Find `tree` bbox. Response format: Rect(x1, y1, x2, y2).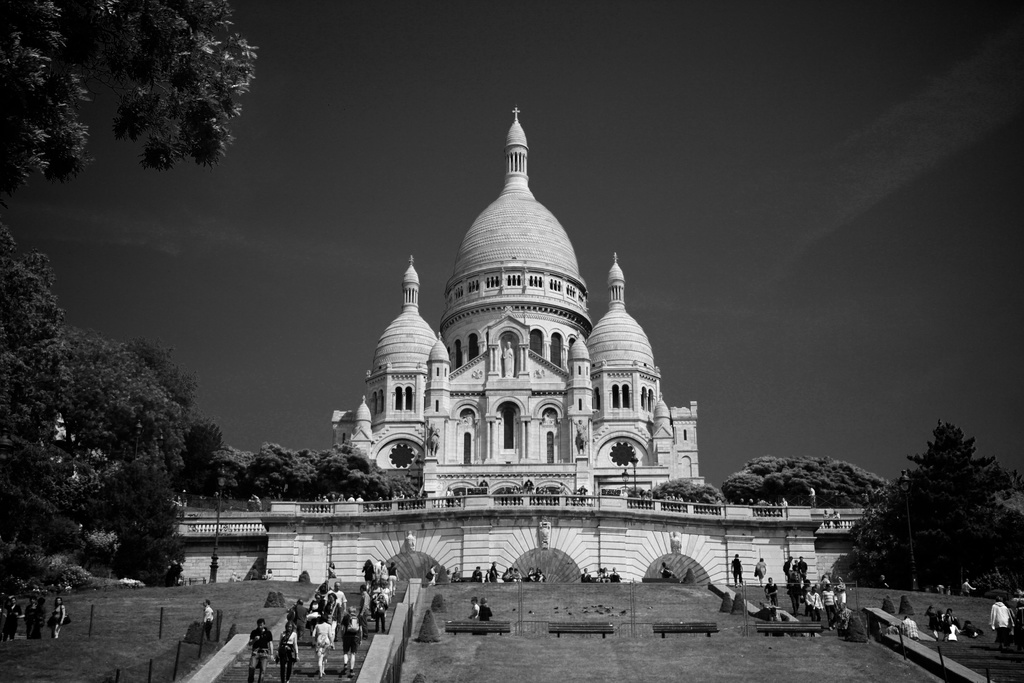
Rect(852, 416, 1023, 597).
